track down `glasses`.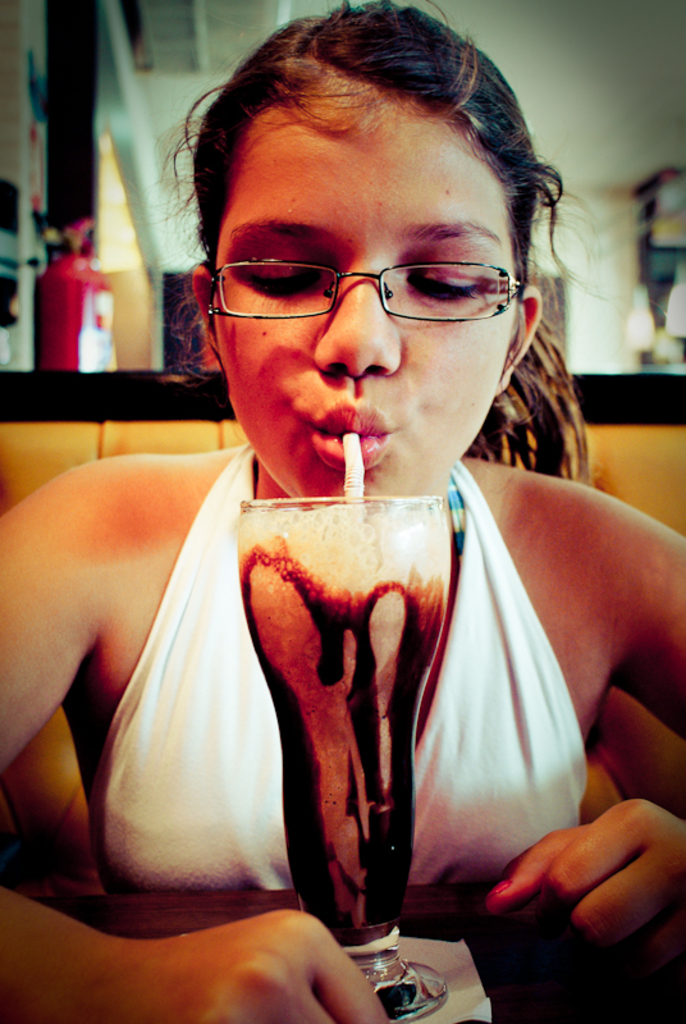
Tracked to (left=206, top=225, right=543, bottom=317).
